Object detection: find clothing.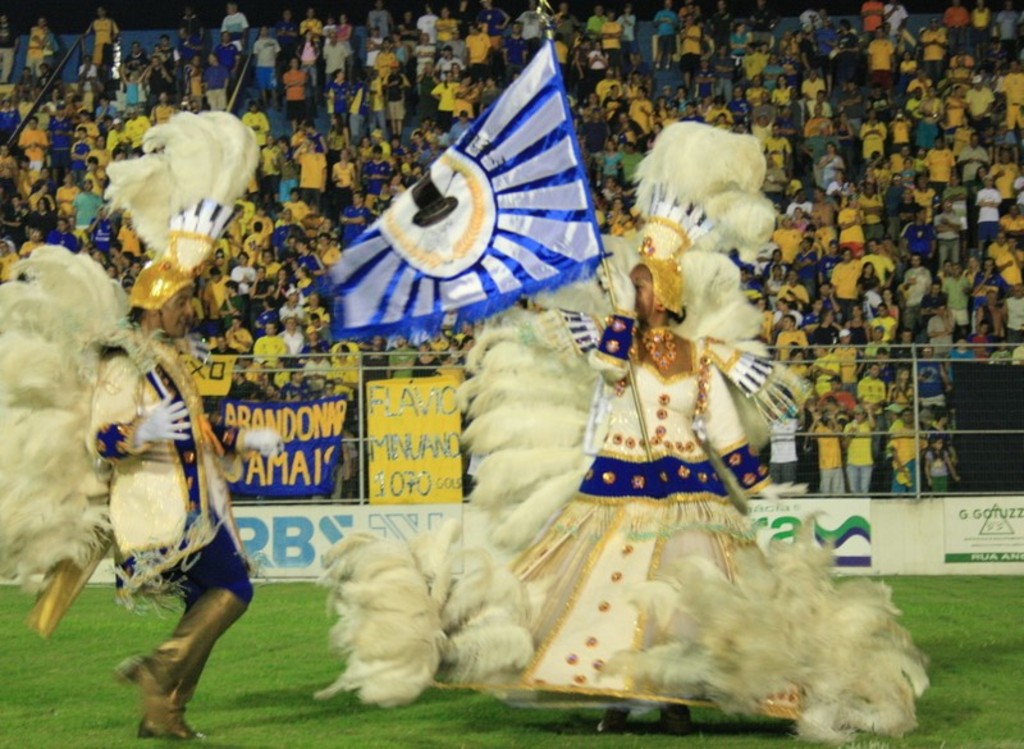
box(780, 419, 805, 476).
